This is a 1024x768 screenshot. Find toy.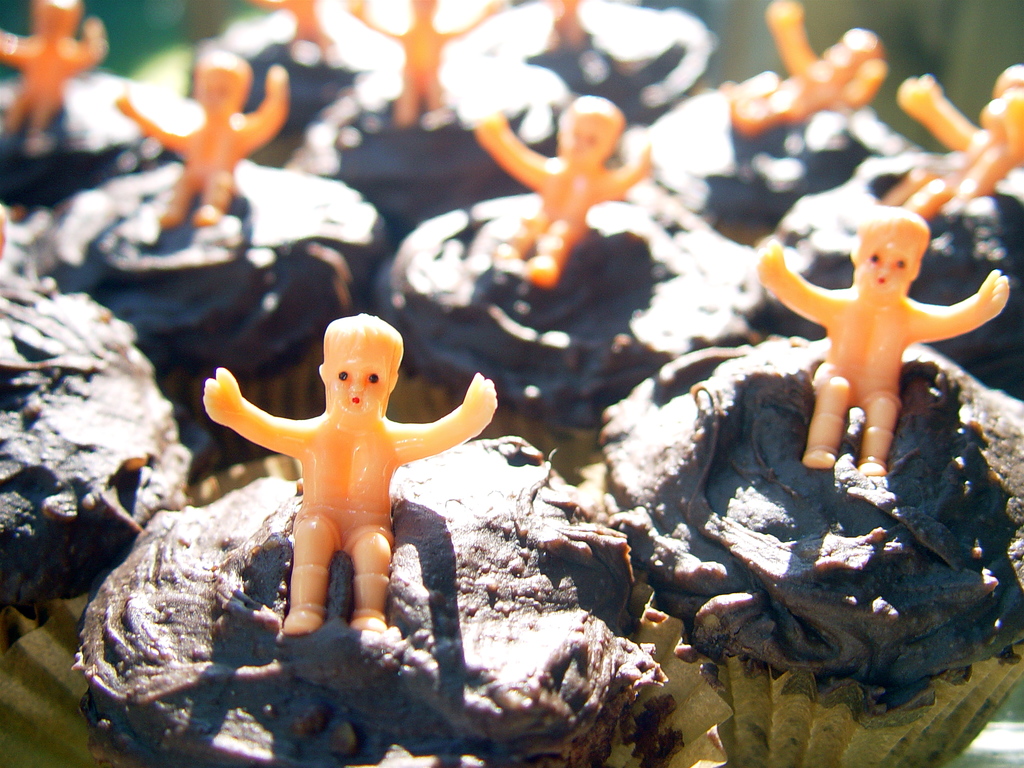
Bounding box: <bbox>518, 0, 621, 86</bbox>.
